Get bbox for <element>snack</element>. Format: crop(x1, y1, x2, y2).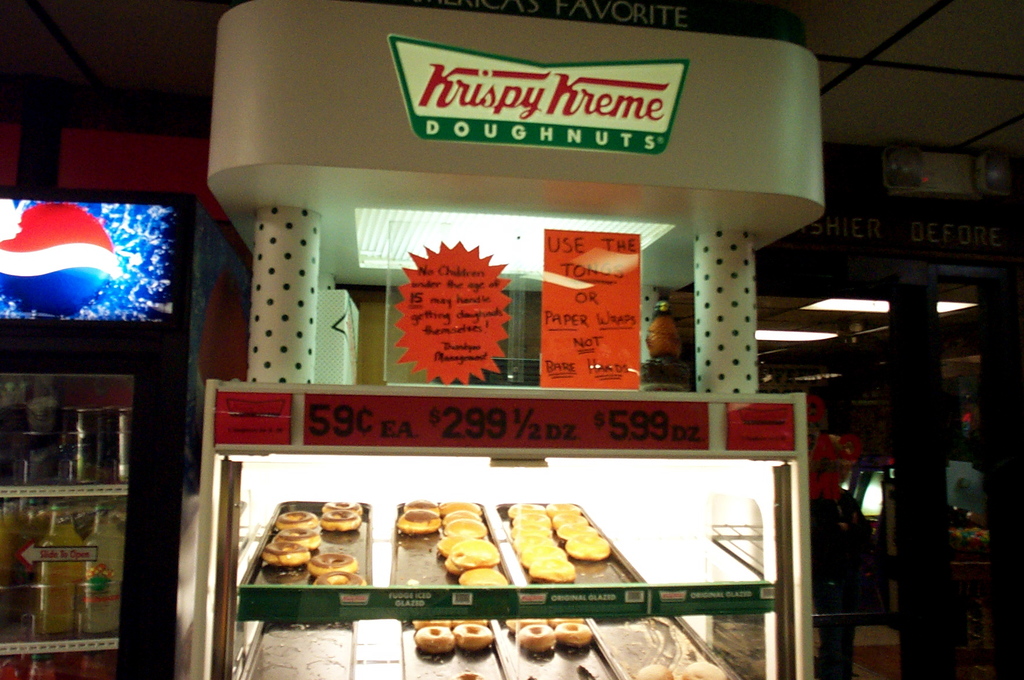
crop(636, 663, 729, 679).
